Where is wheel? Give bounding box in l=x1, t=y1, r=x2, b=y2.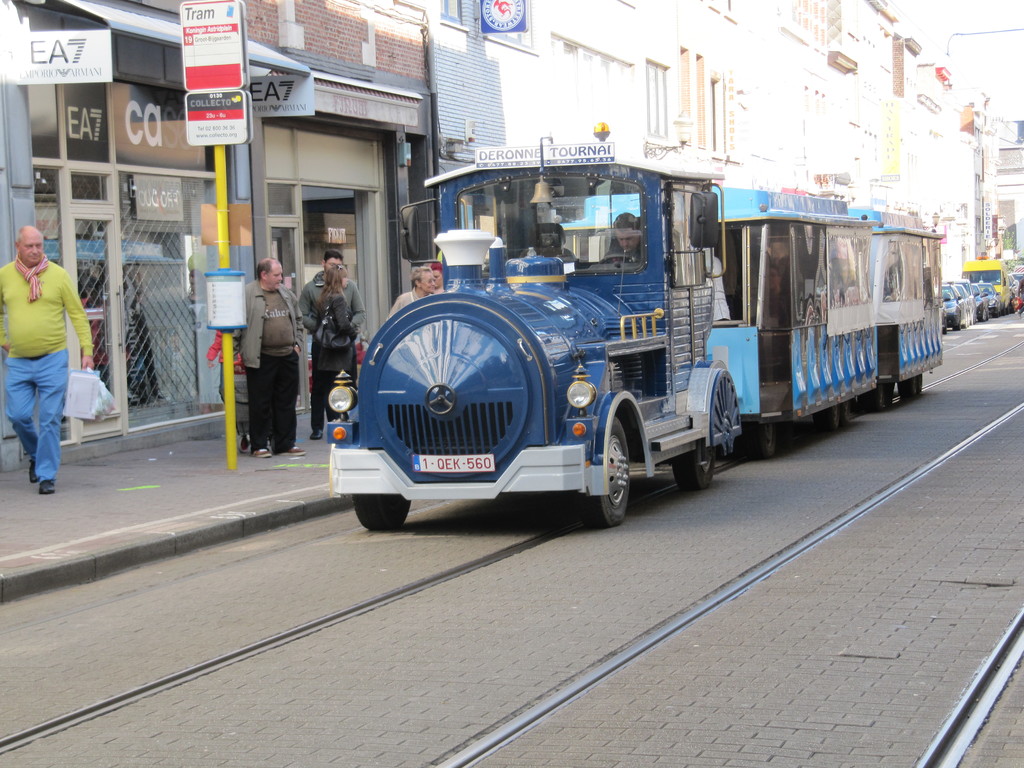
l=865, t=383, r=884, b=413.
